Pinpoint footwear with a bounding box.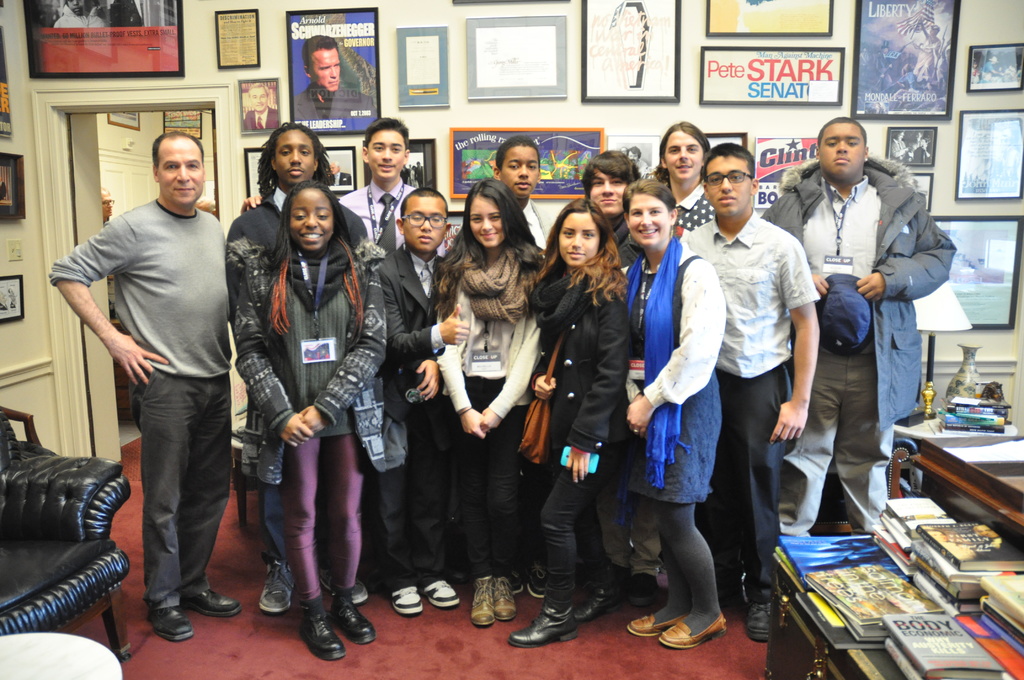
locate(503, 565, 524, 592).
